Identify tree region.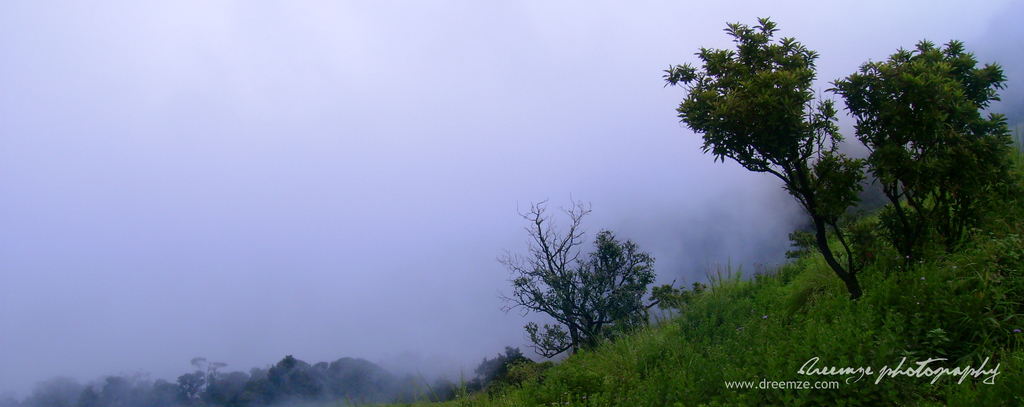
Region: x1=488 y1=193 x2=667 y2=361.
